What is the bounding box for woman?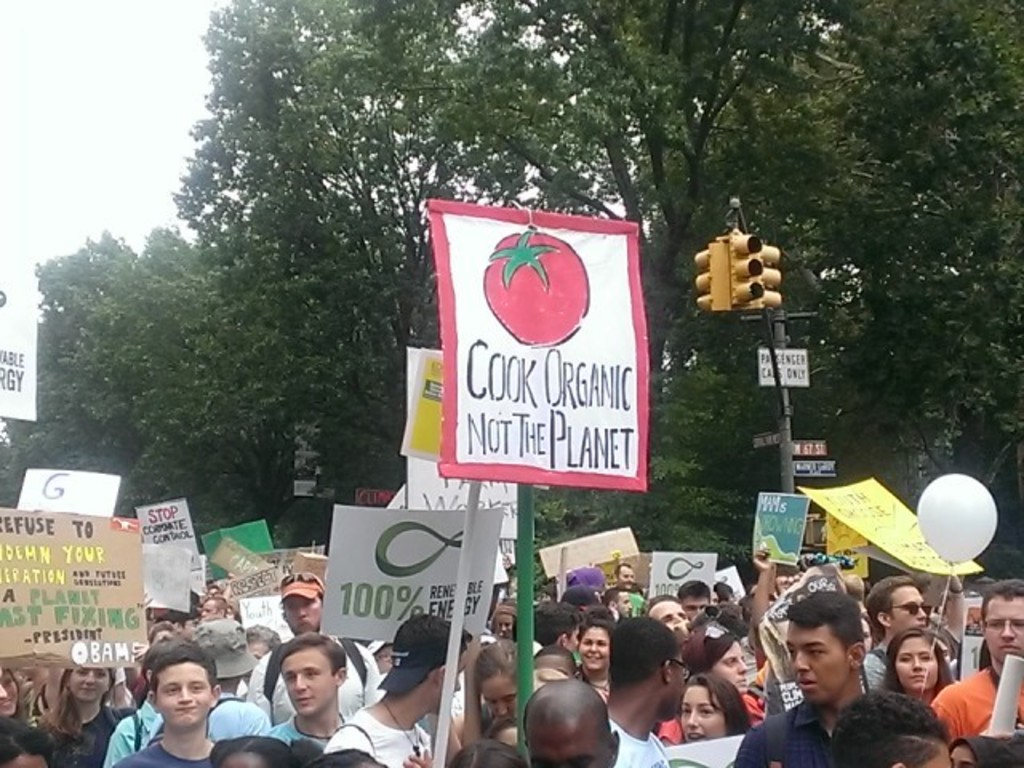
region(29, 638, 150, 766).
